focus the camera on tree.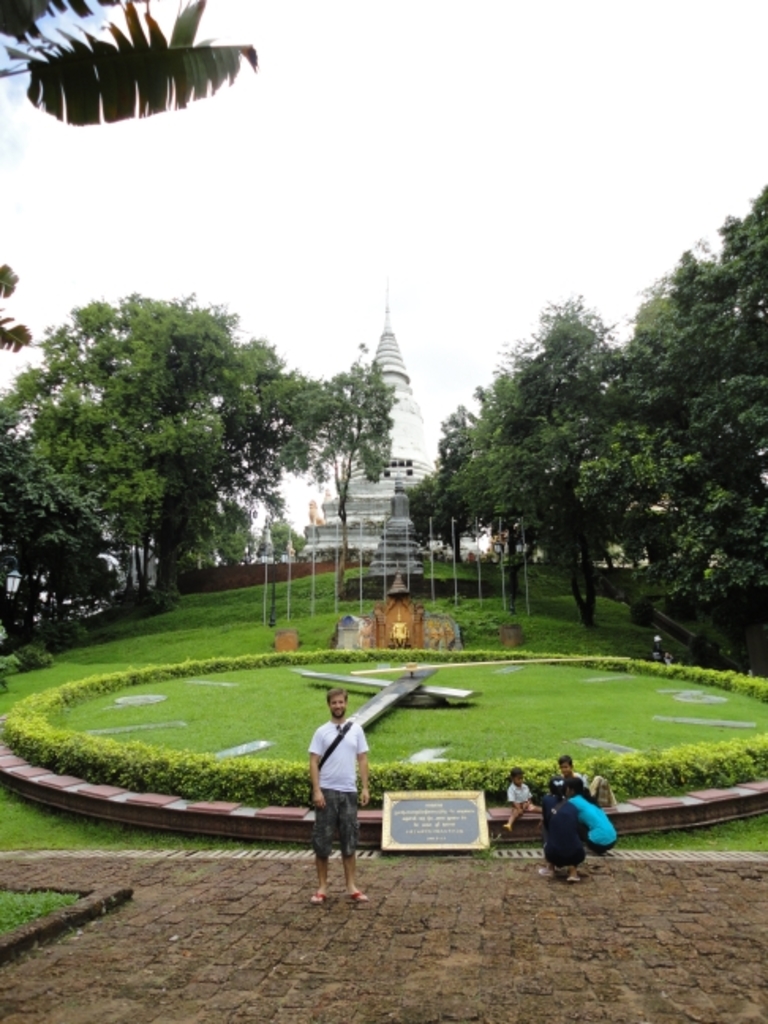
Focus region: x1=0, y1=283, x2=168, y2=648.
